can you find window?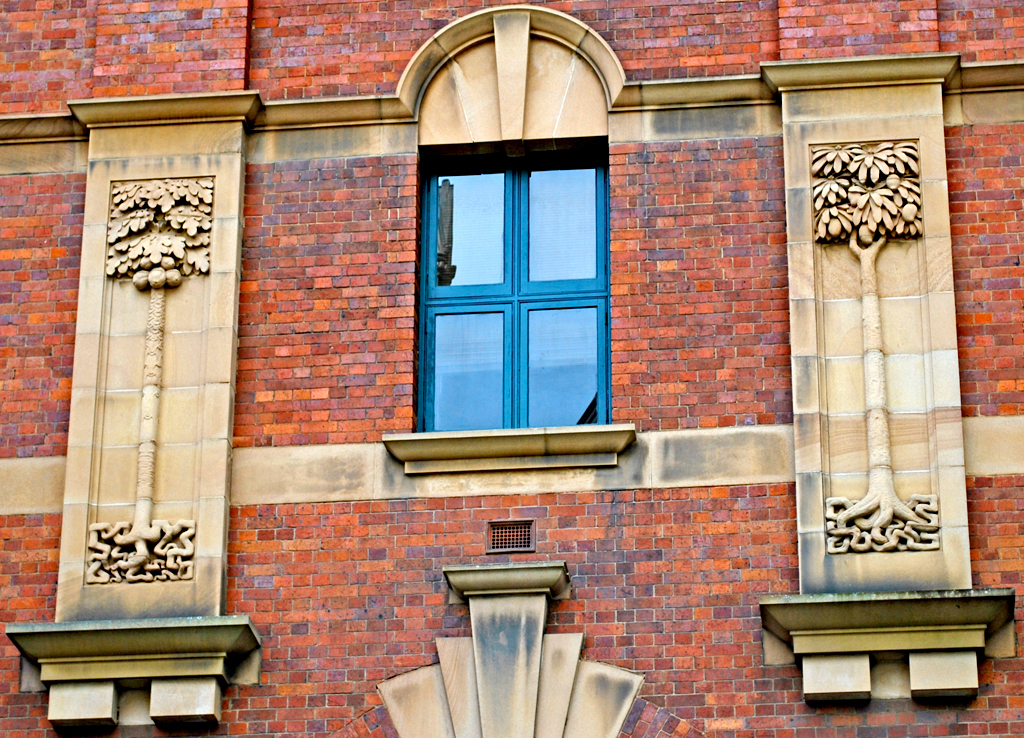
Yes, bounding box: 397:83:621:454.
